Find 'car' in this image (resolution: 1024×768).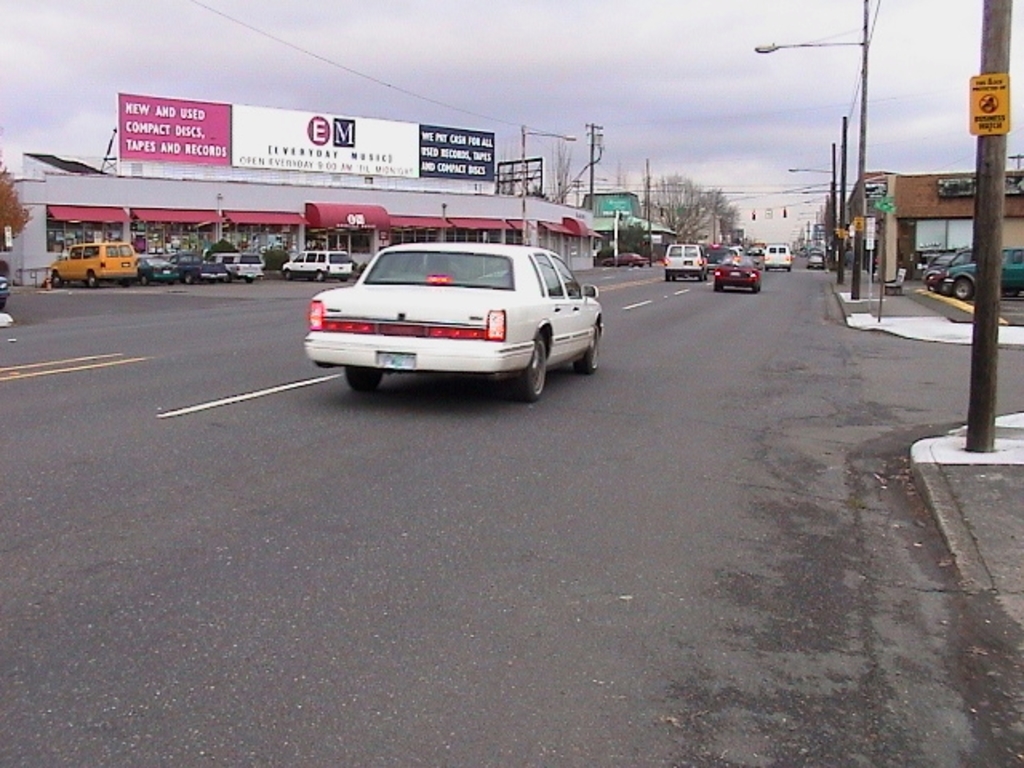
rect(174, 243, 235, 288).
